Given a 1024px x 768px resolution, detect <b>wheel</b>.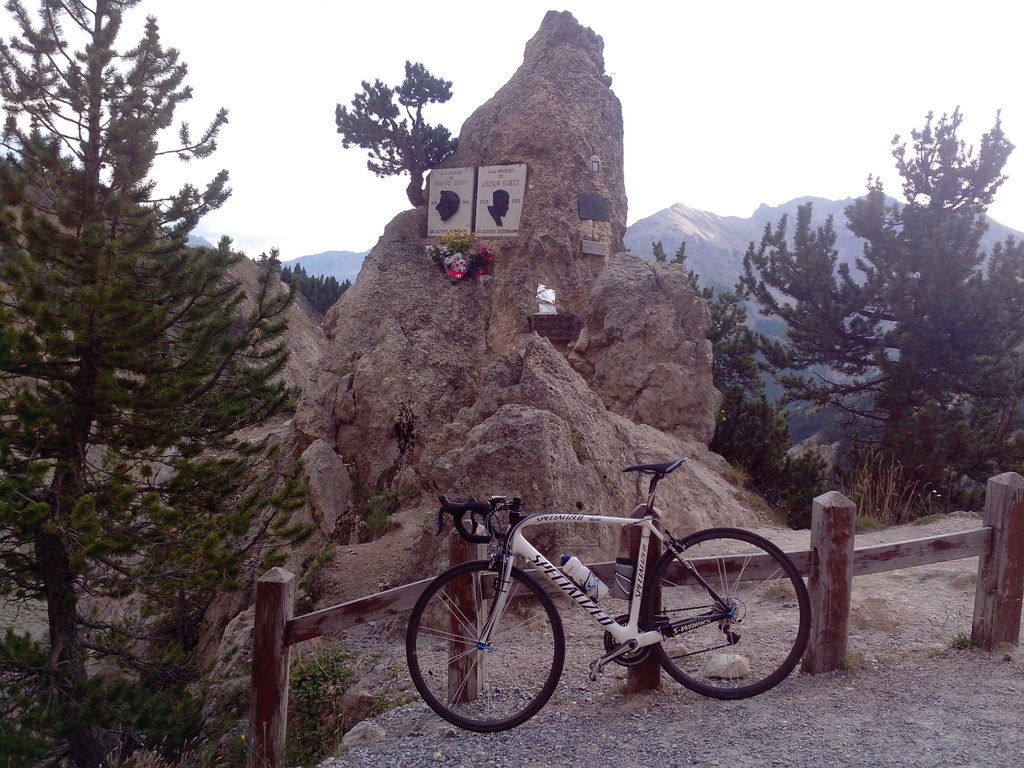
407 559 563 737.
